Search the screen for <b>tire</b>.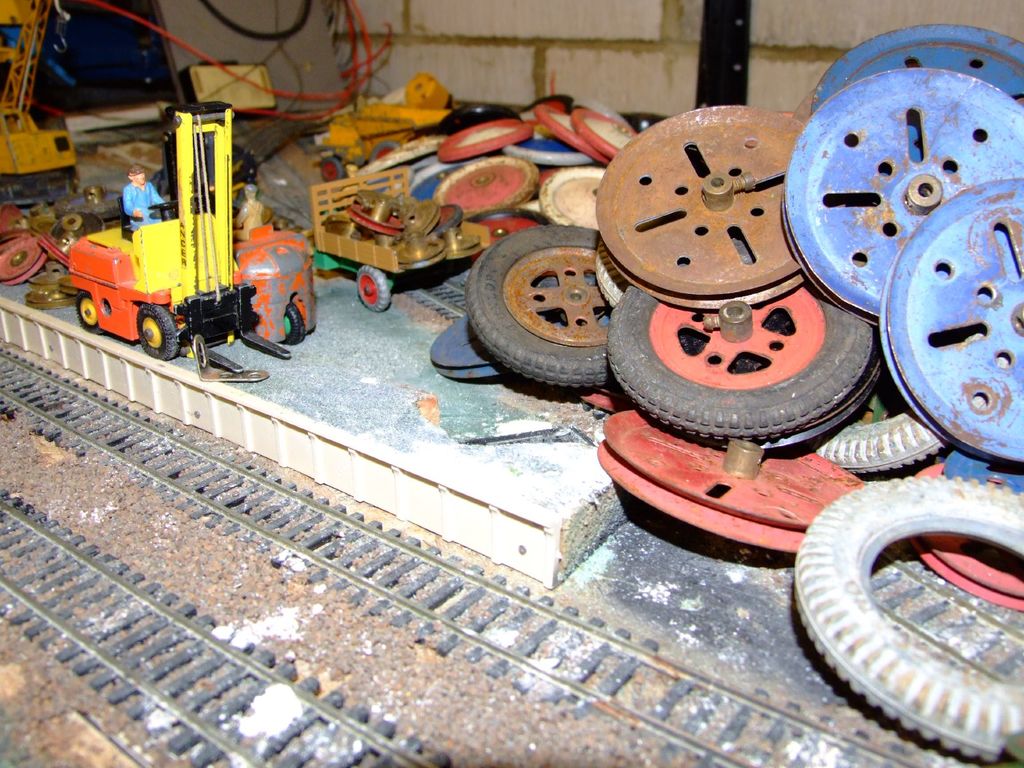
Found at bbox=(351, 260, 392, 312).
